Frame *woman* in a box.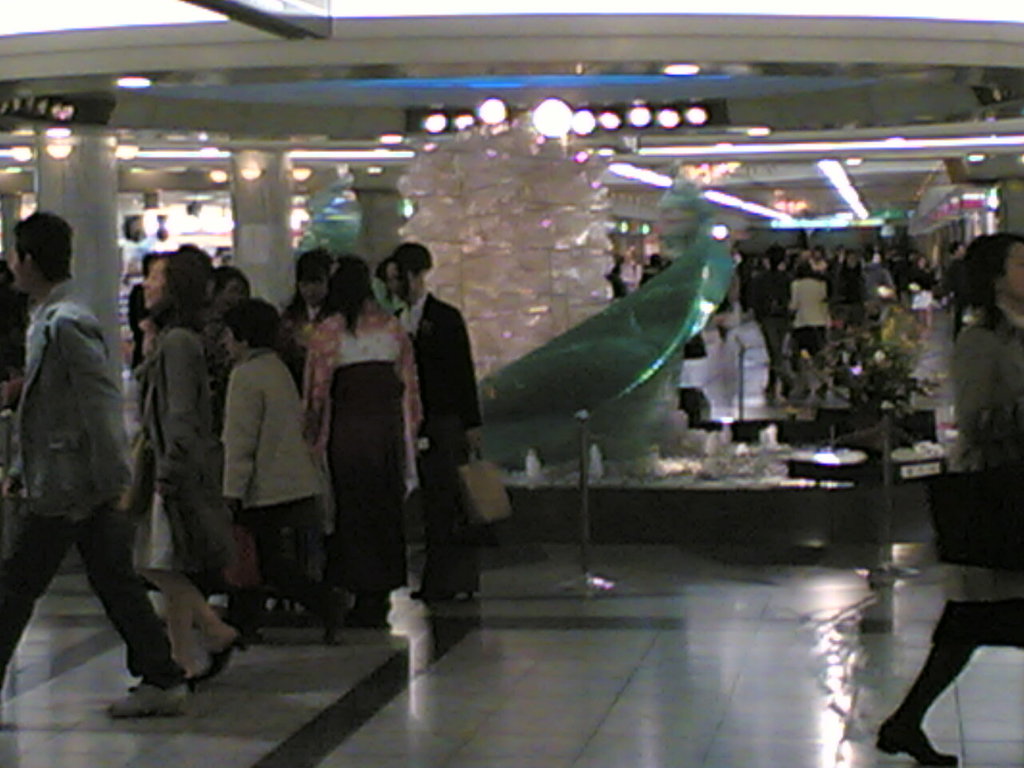
detection(864, 222, 1023, 763).
